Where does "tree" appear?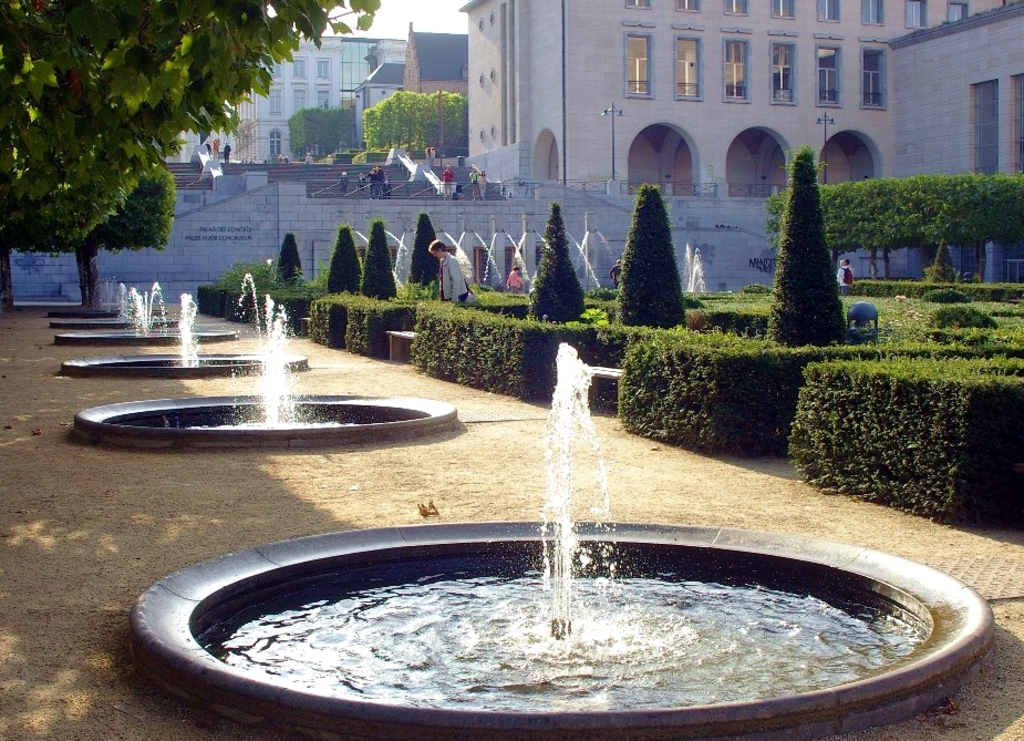
Appears at (left=765, top=124, right=857, bottom=351).
